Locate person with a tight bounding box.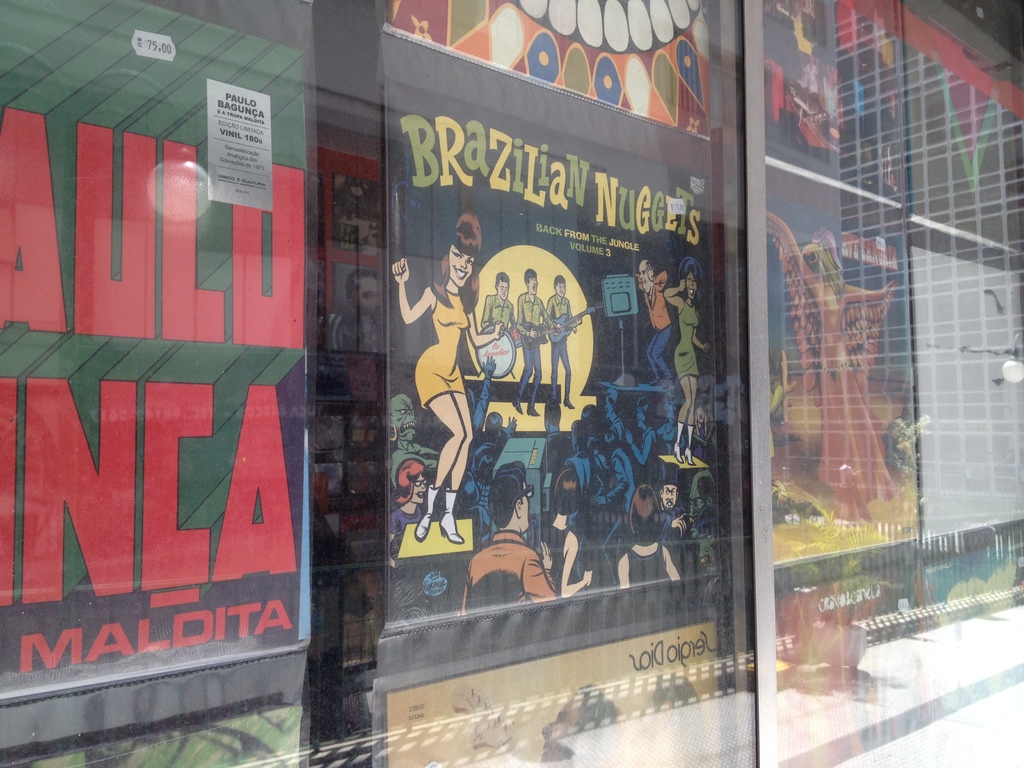
rect(662, 259, 714, 463).
